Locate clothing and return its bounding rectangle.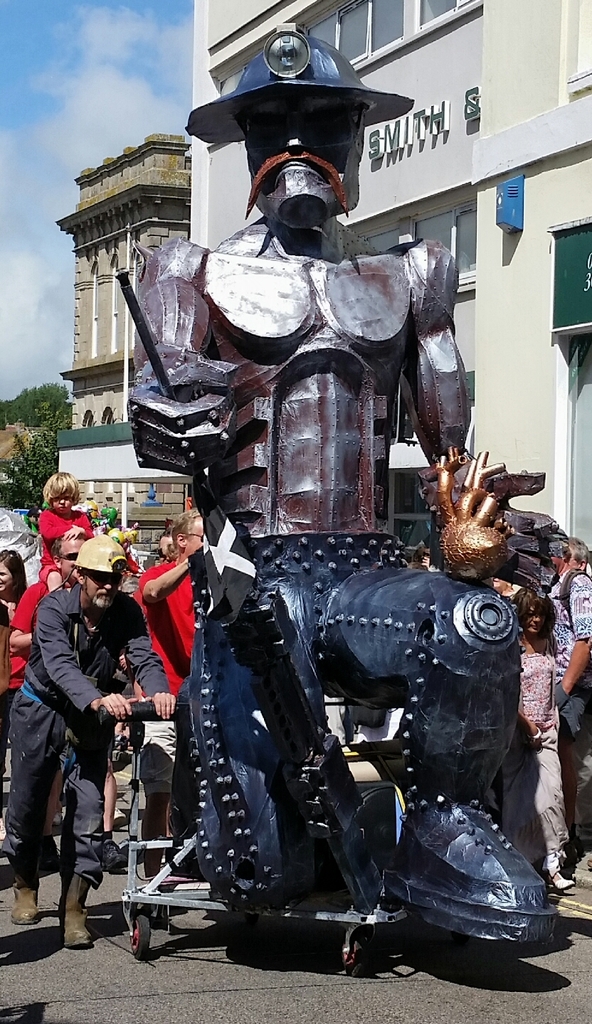
left=492, top=652, right=562, bottom=861.
